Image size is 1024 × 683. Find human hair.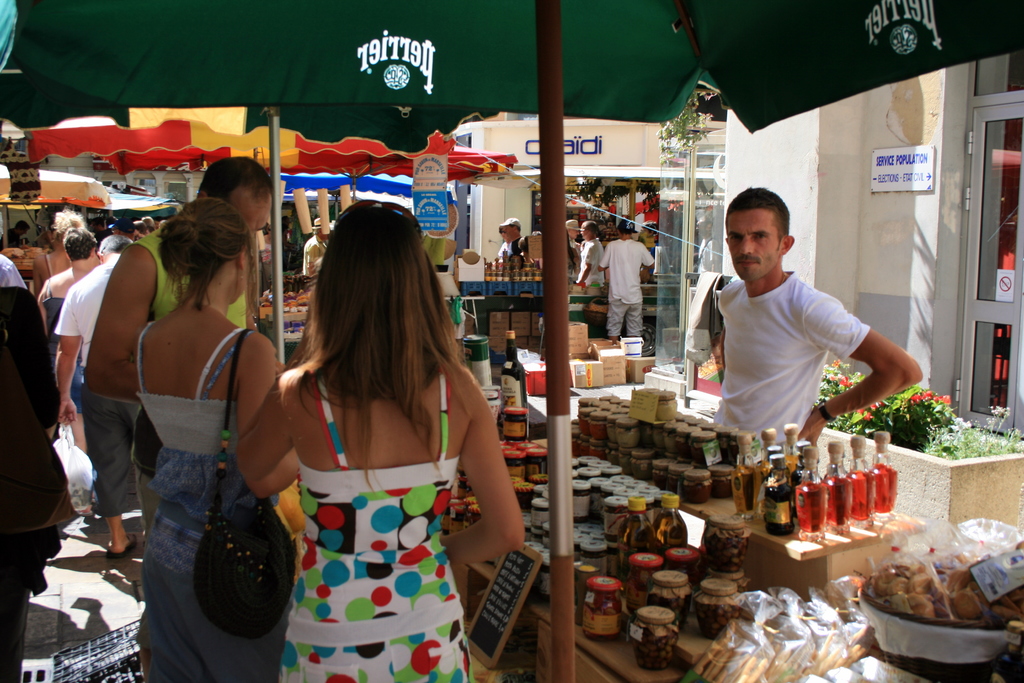
<region>145, 225, 154, 232</region>.
